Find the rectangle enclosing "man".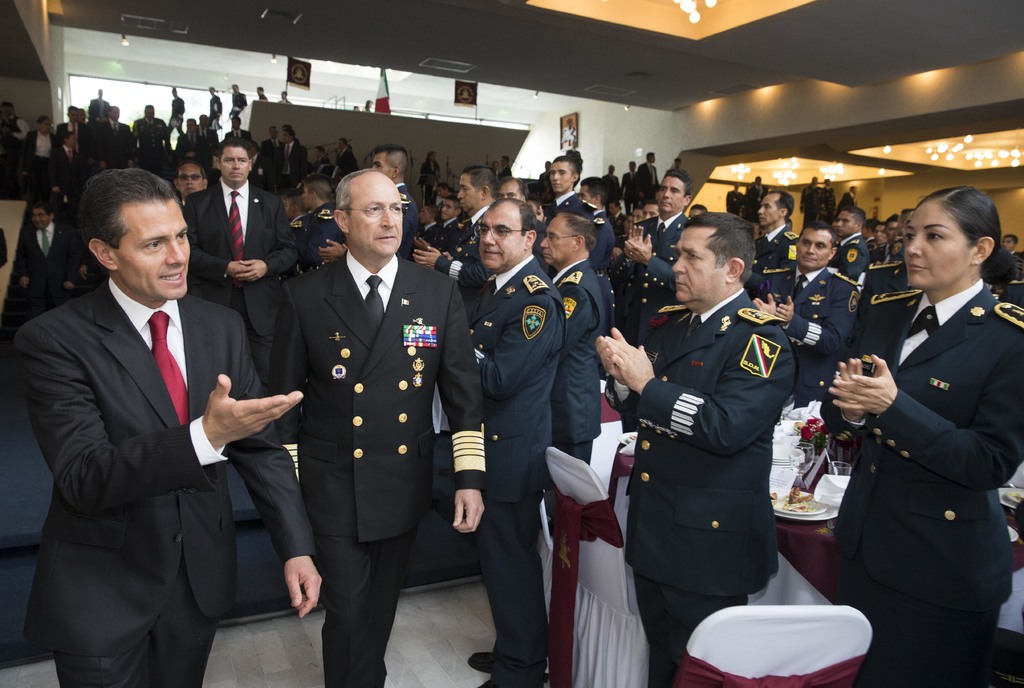
[538, 207, 607, 518].
